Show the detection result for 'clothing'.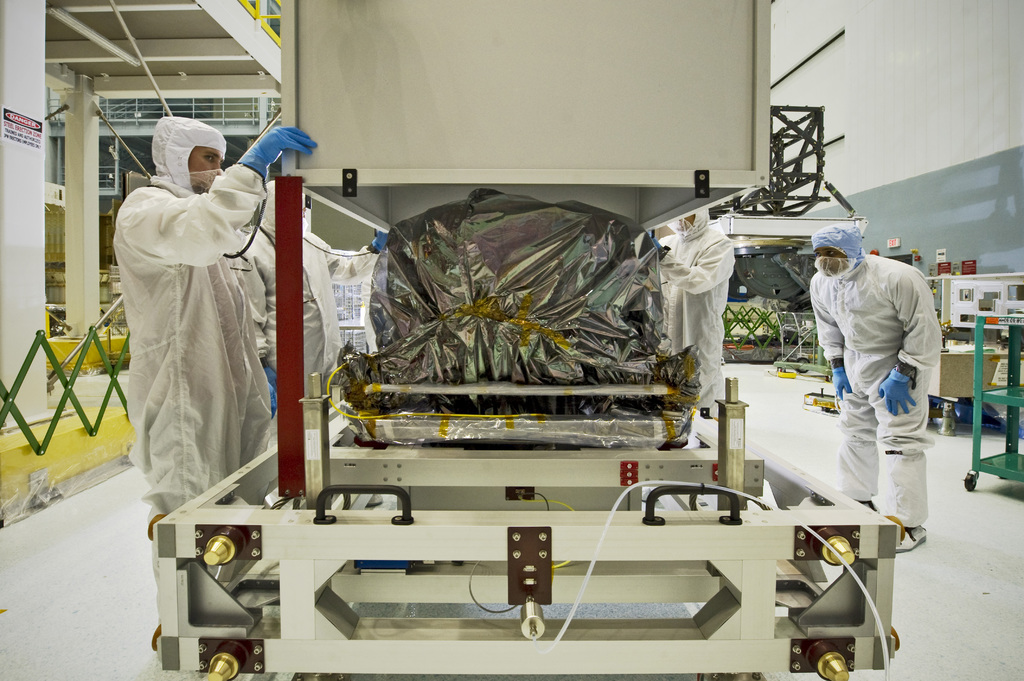
[x1=108, y1=144, x2=274, y2=528].
